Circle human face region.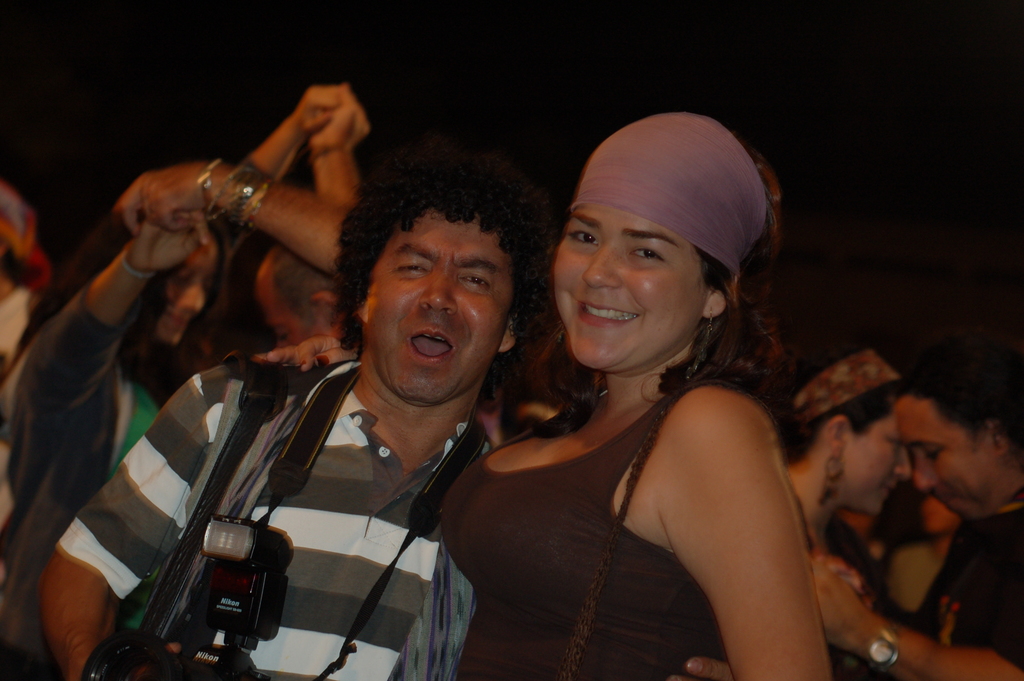
Region: [360,210,514,397].
